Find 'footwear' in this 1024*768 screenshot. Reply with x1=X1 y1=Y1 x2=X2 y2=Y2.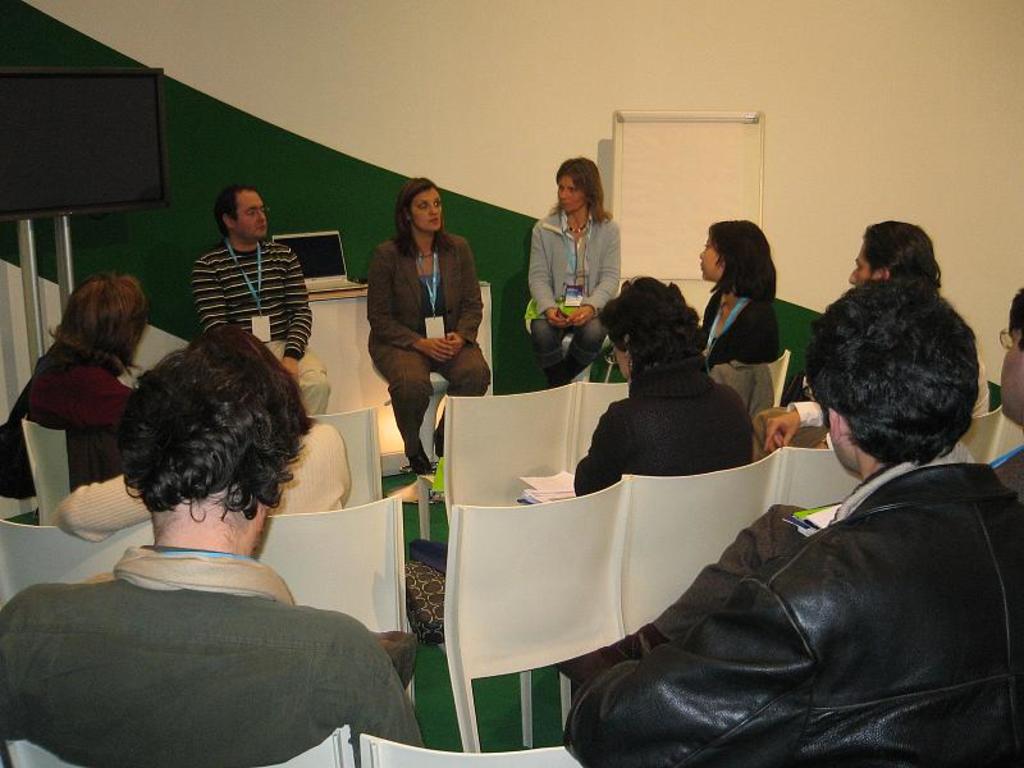
x1=407 y1=449 x2=433 y2=472.
